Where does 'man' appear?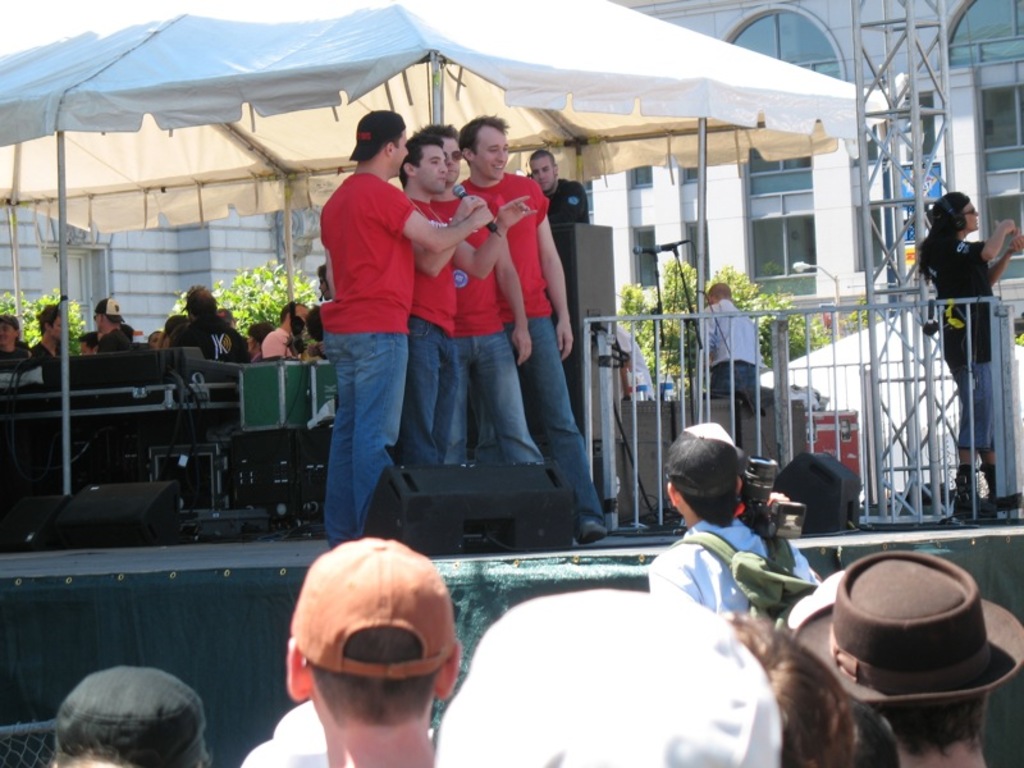
Appears at BBox(531, 146, 588, 225).
